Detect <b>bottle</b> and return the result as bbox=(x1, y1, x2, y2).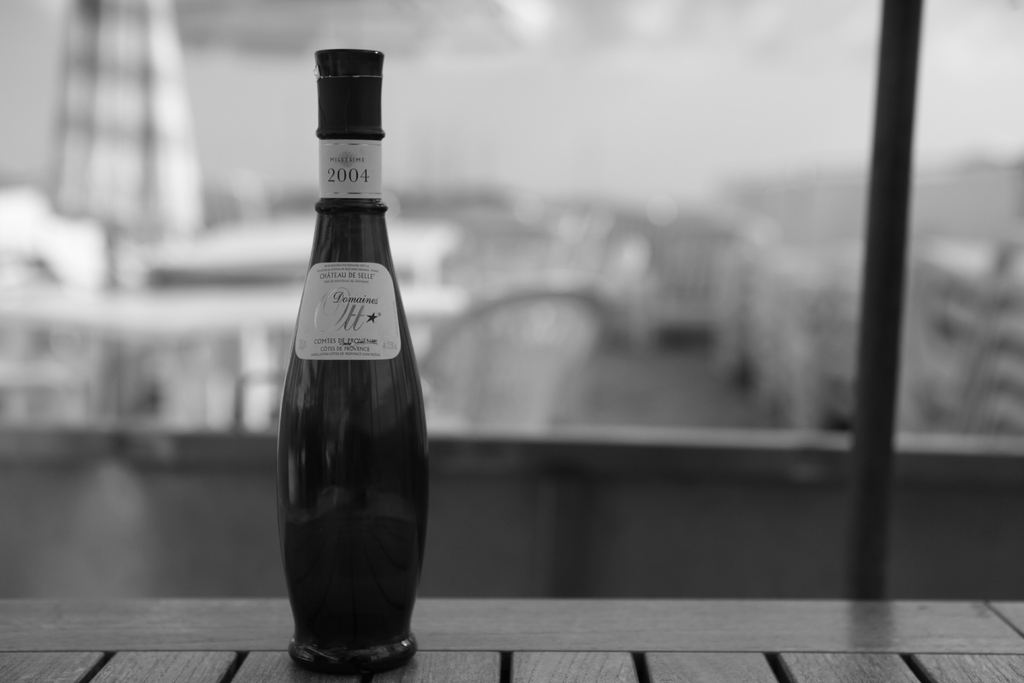
bbox=(271, 62, 429, 679).
